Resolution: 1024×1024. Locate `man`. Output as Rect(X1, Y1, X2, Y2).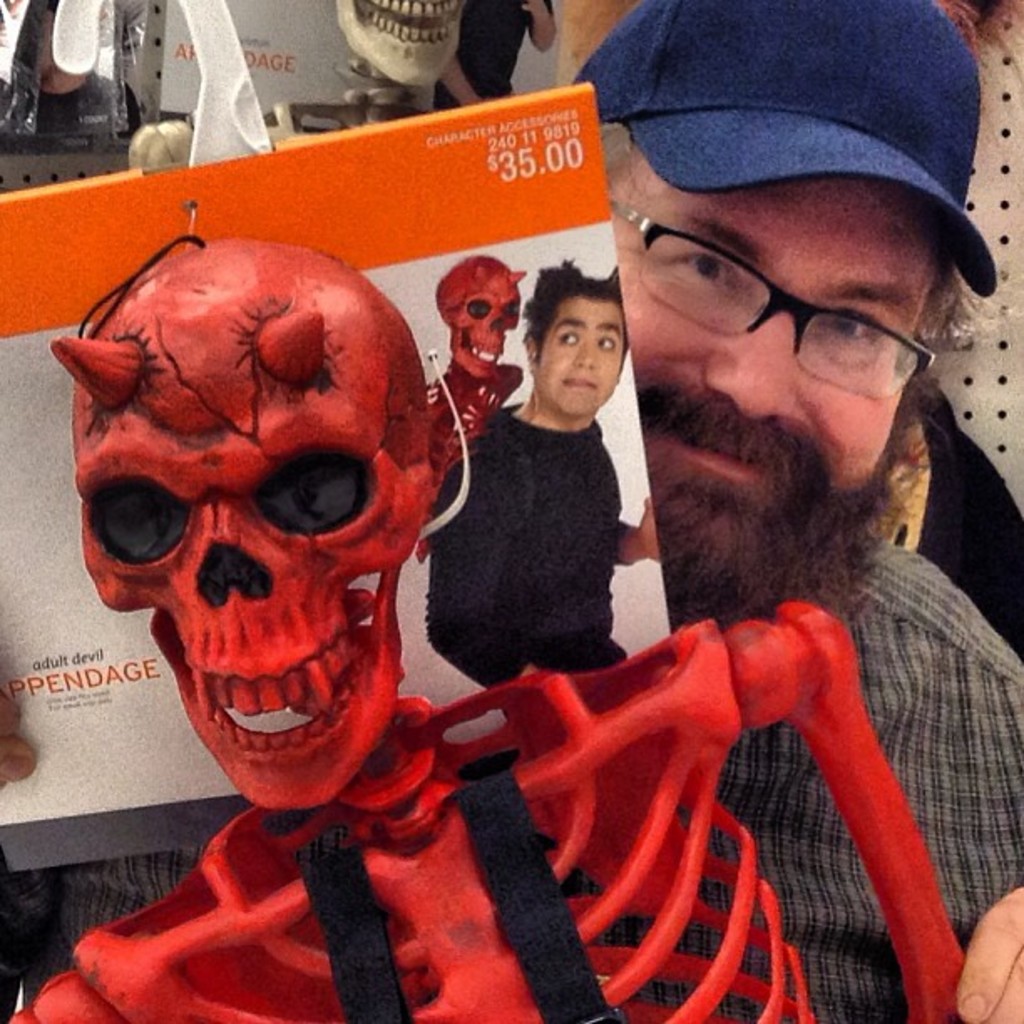
Rect(28, 8, 137, 136).
